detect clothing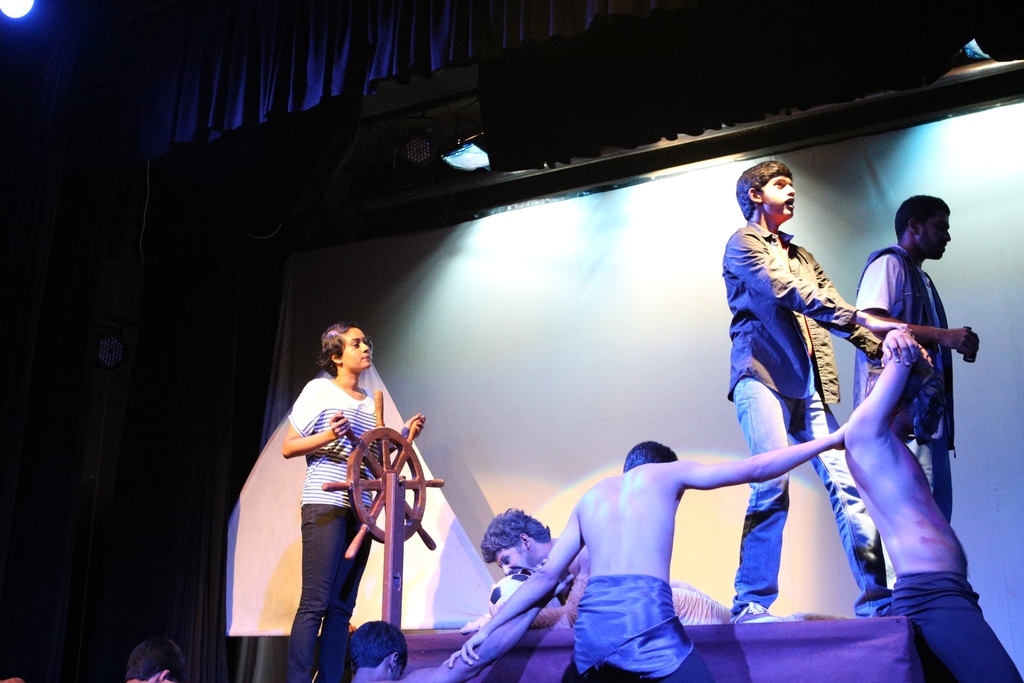
bbox=[879, 558, 1023, 682]
